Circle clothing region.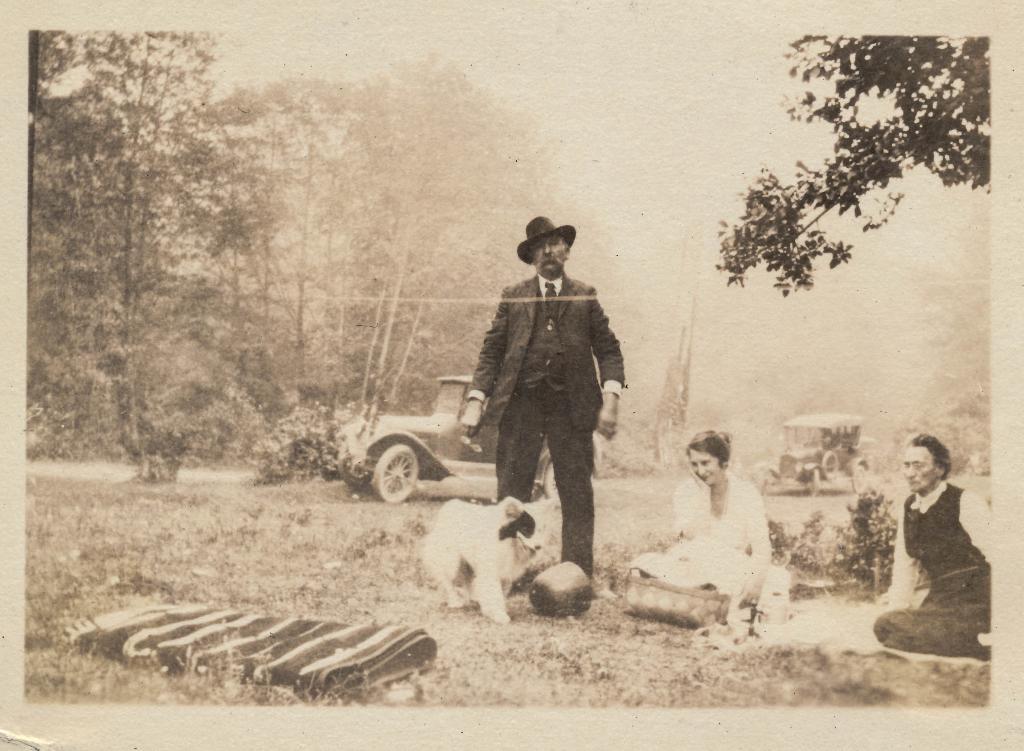
Region: [left=643, top=465, right=766, bottom=594].
